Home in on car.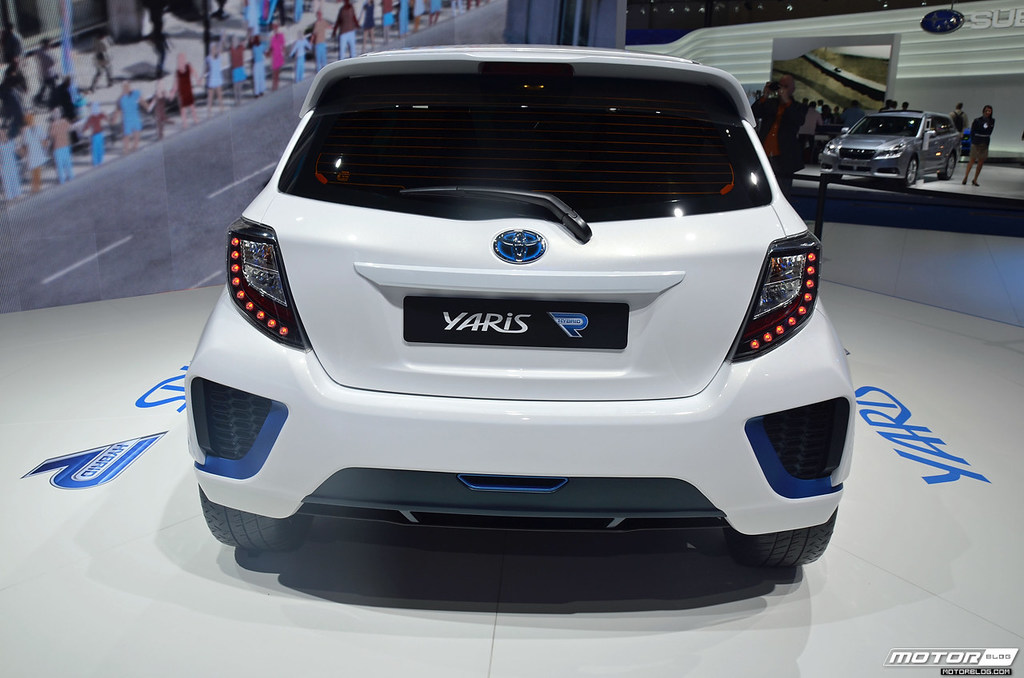
Homed in at region(818, 106, 966, 184).
